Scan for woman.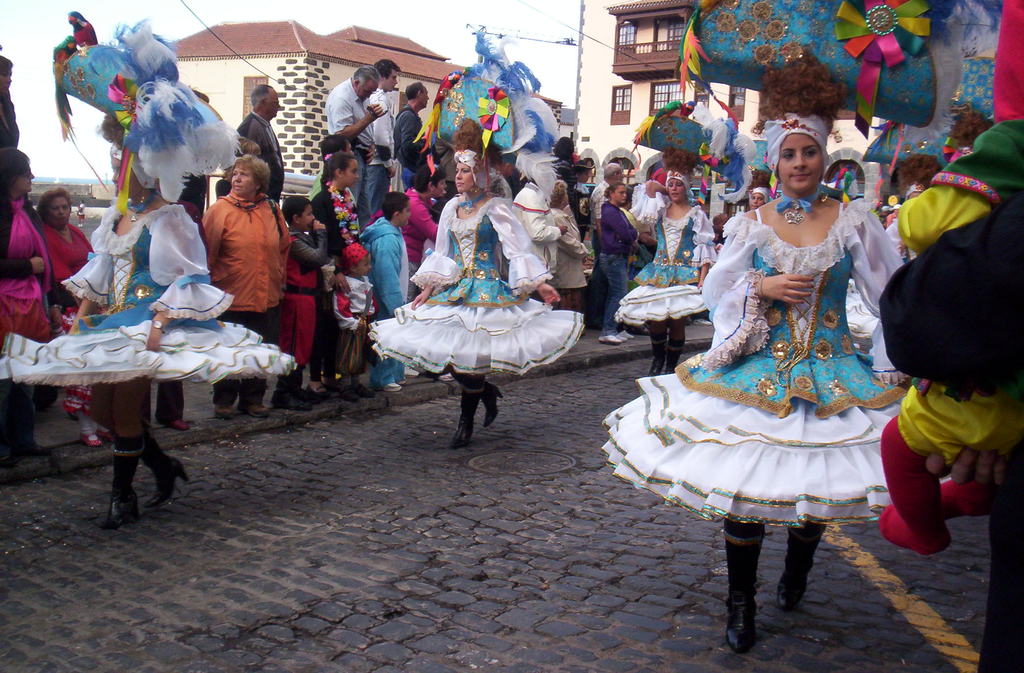
Scan result: <box>545,138,573,189</box>.
